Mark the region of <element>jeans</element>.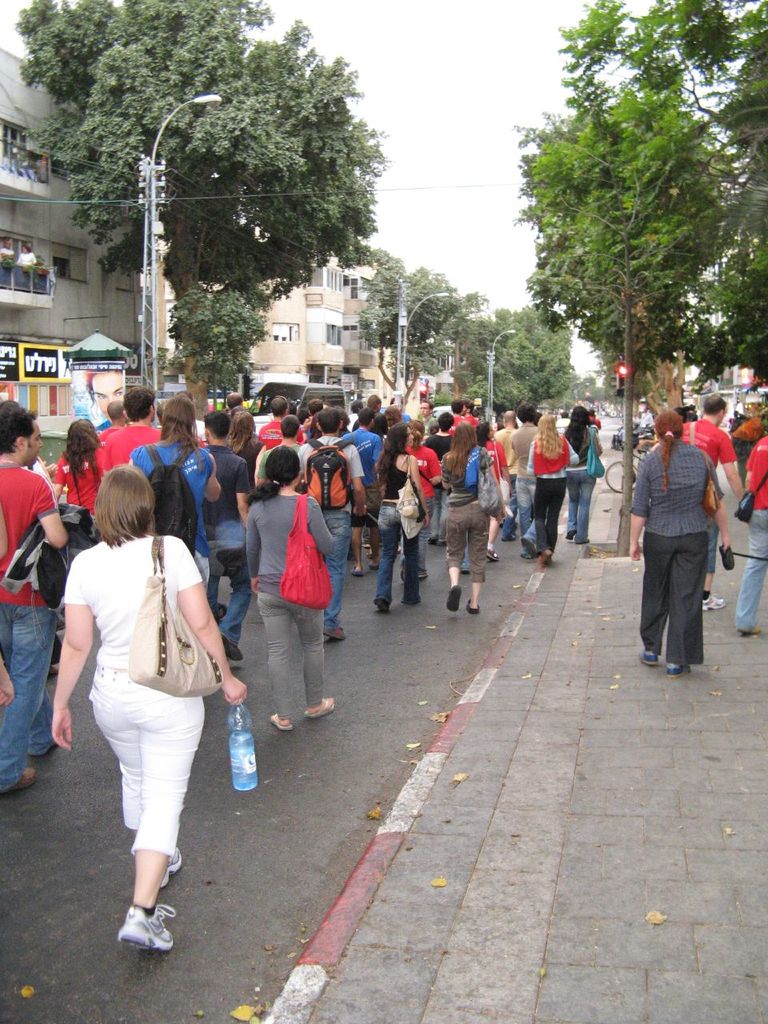
Region: <region>566, 466, 598, 542</region>.
